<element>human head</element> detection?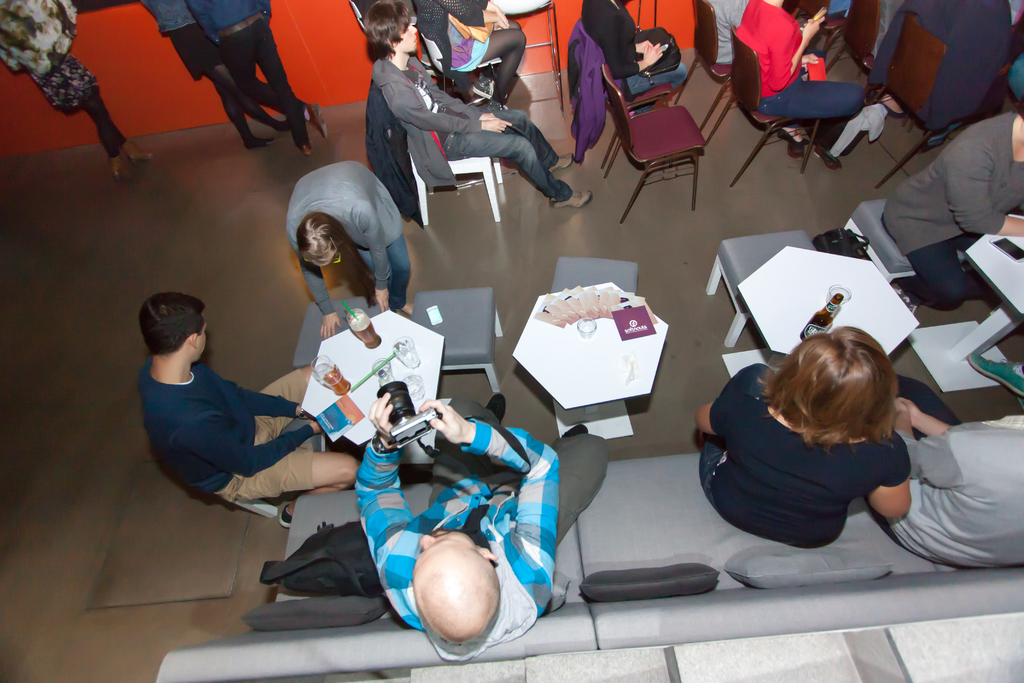
select_region(294, 213, 343, 267)
